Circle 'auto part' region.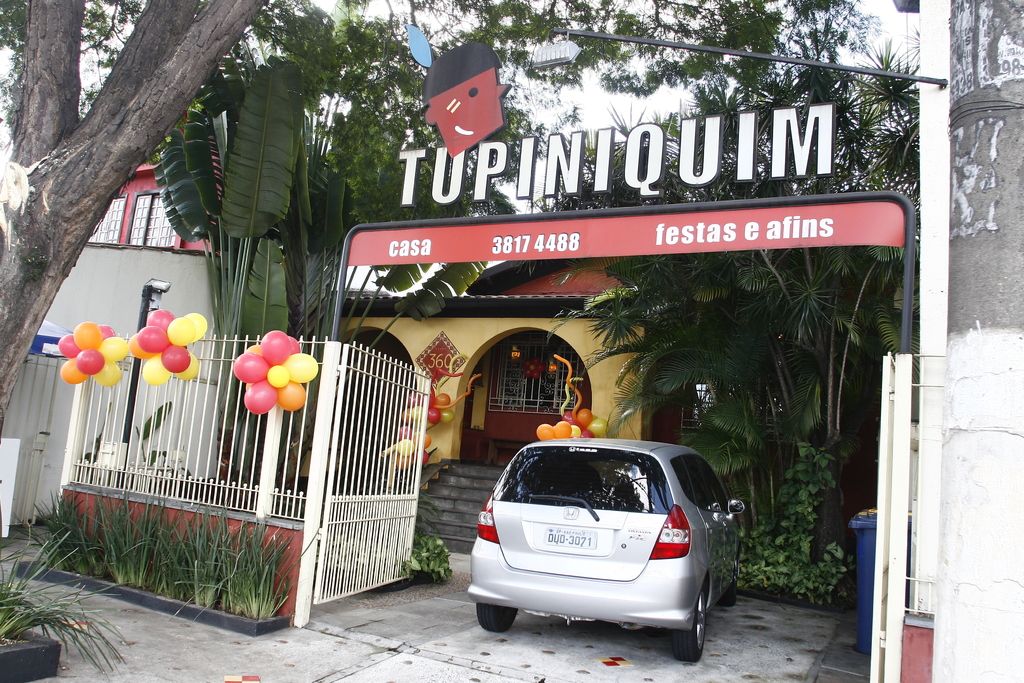
Region: Rect(486, 441, 680, 514).
